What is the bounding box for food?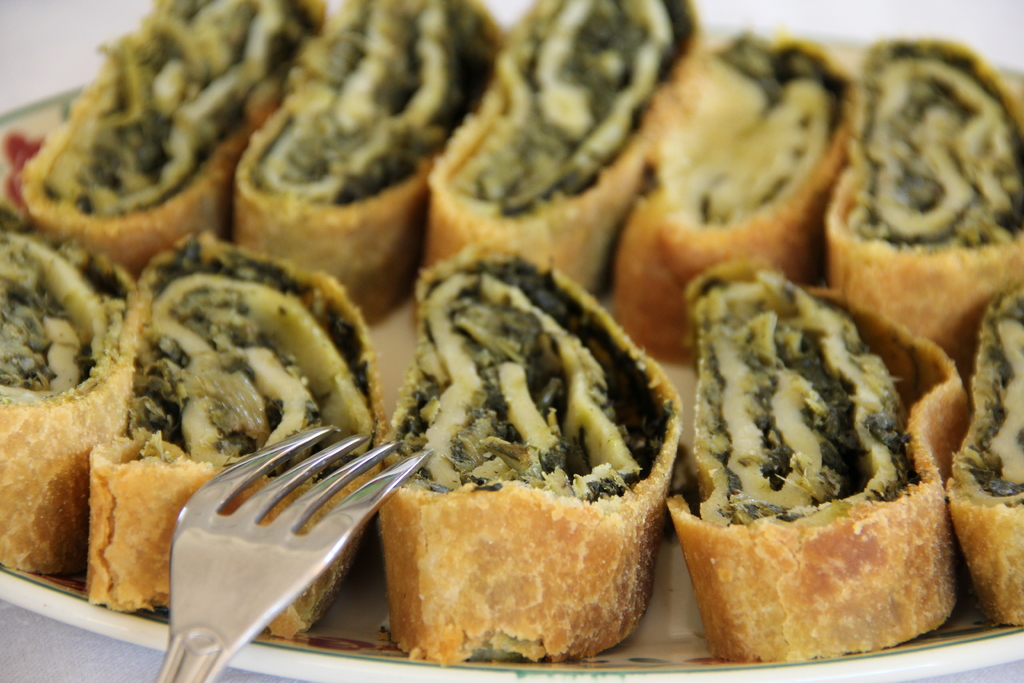
(left=665, top=257, right=972, bottom=661).
